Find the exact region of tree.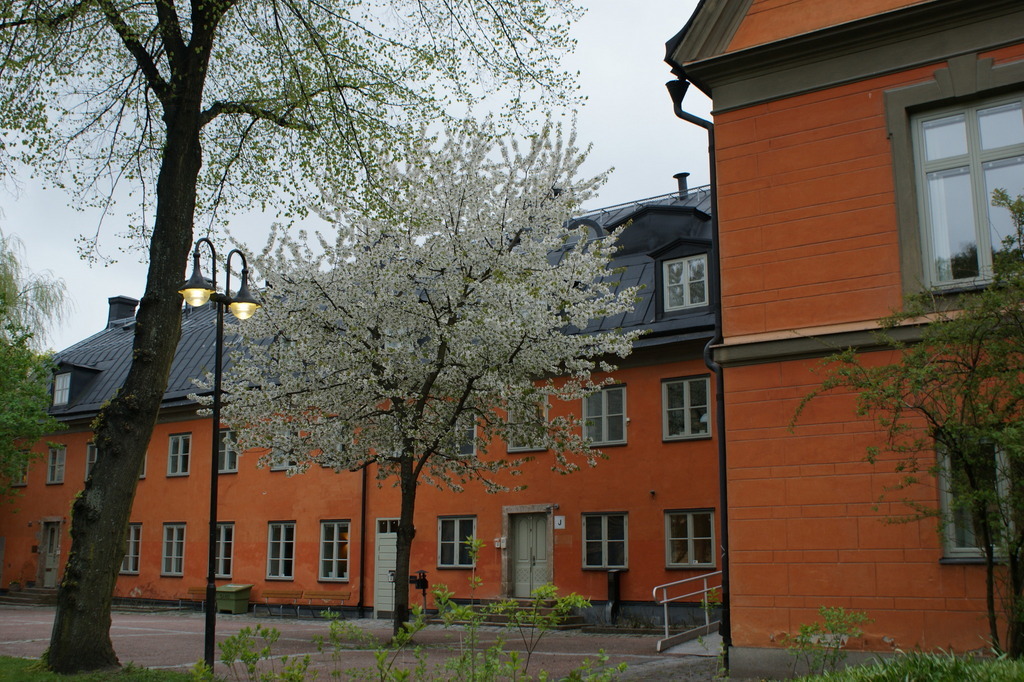
Exact region: 0,0,593,681.
